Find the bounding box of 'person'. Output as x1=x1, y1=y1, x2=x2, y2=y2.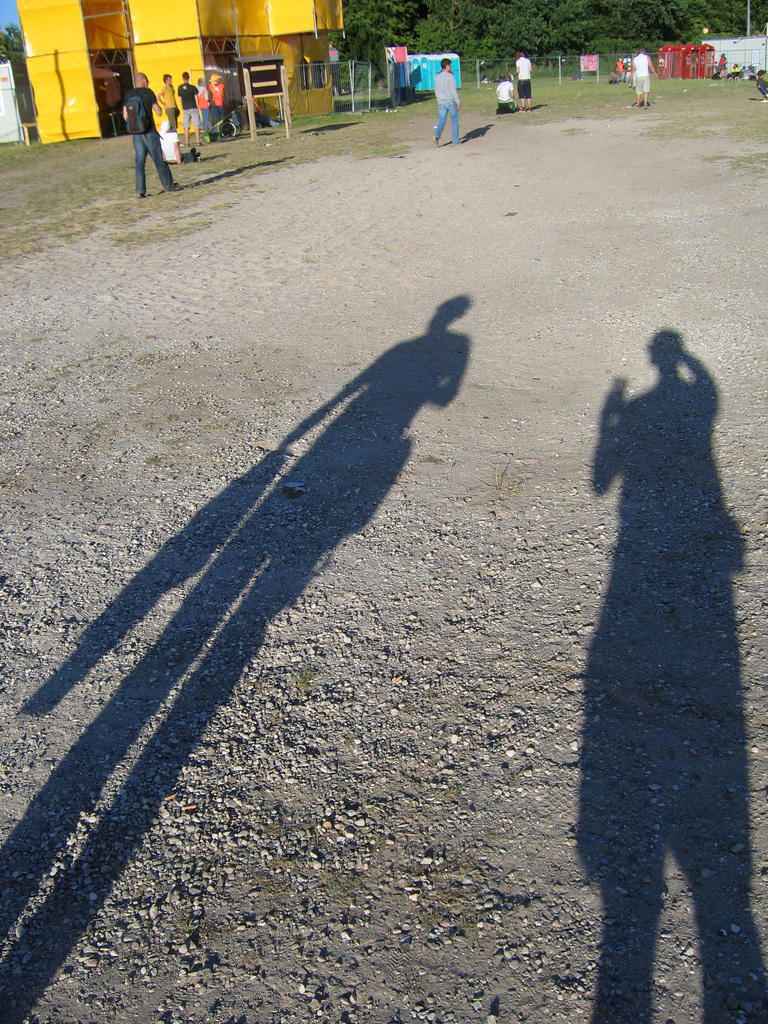
x1=154, y1=71, x2=177, y2=134.
